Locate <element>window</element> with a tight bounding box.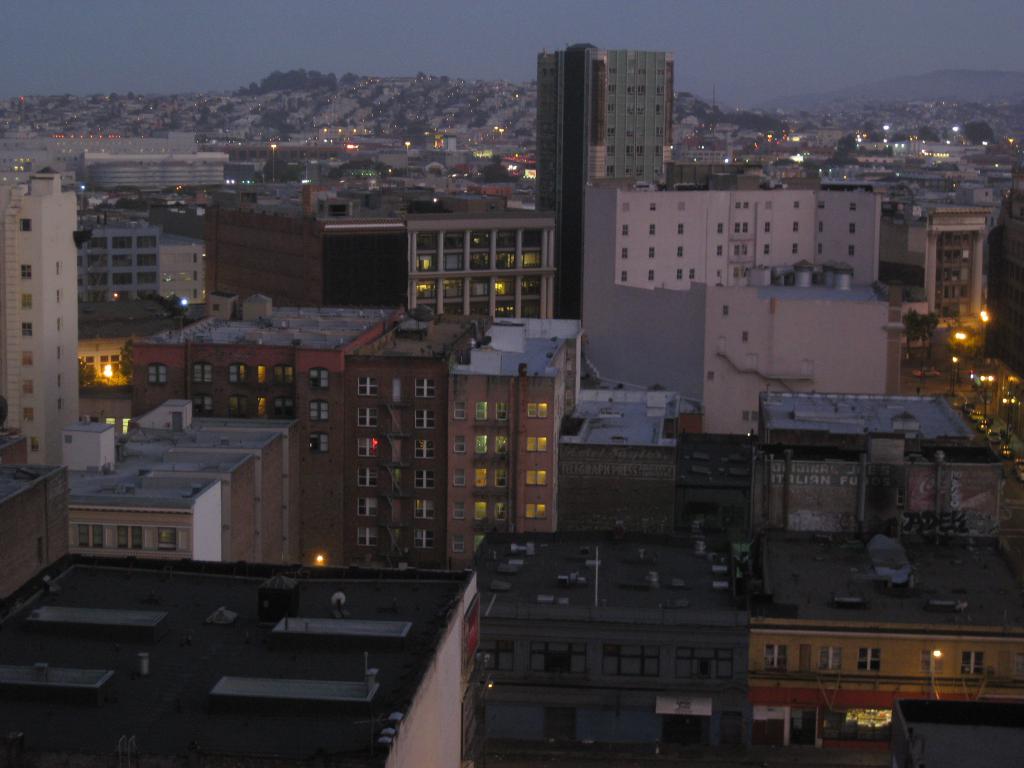
rect(357, 406, 378, 425).
